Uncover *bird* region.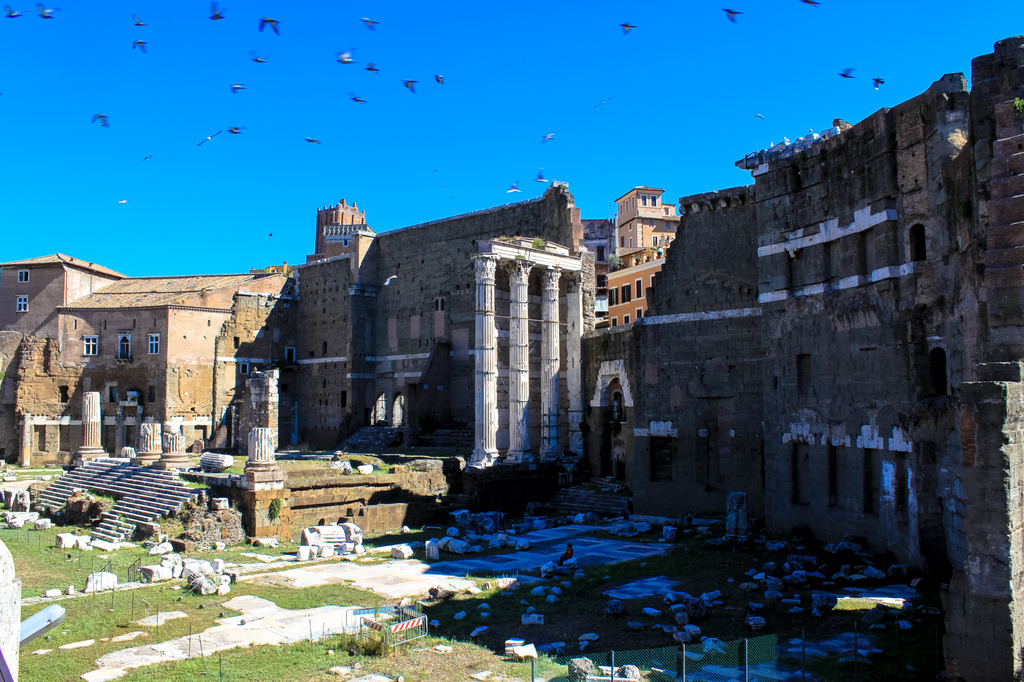
Uncovered: (left=260, top=15, right=282, bottom=36).
